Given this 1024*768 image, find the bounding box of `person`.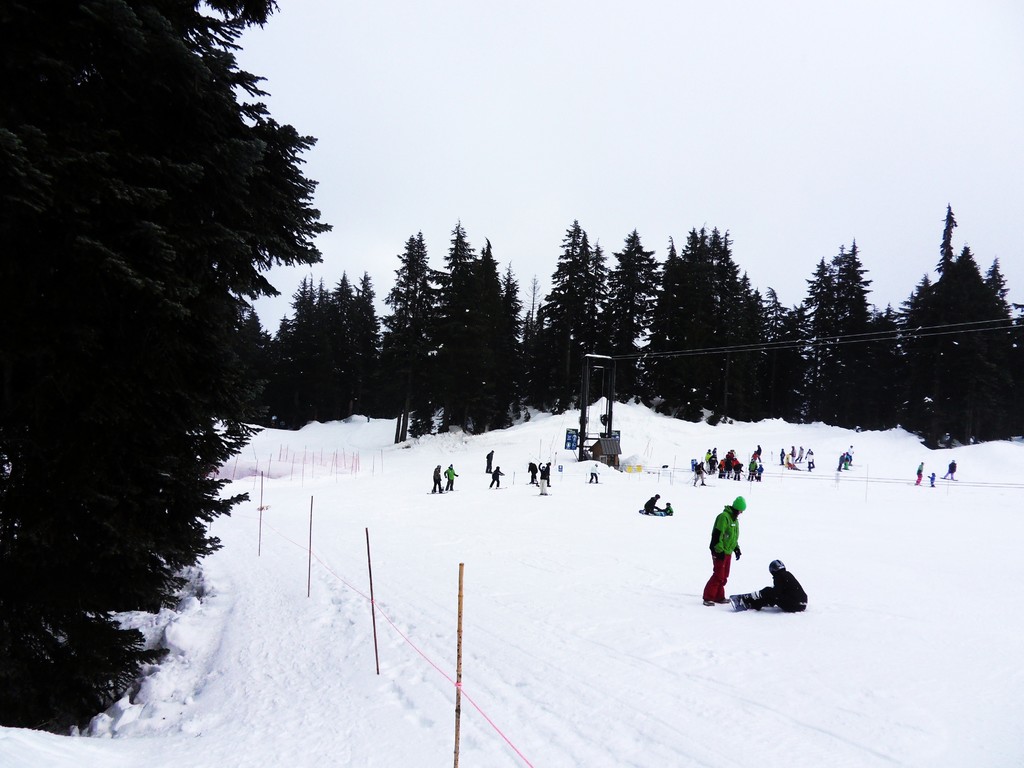
{"x1": 488, "y1": 465, "x2": 506, "y2": 486}.
